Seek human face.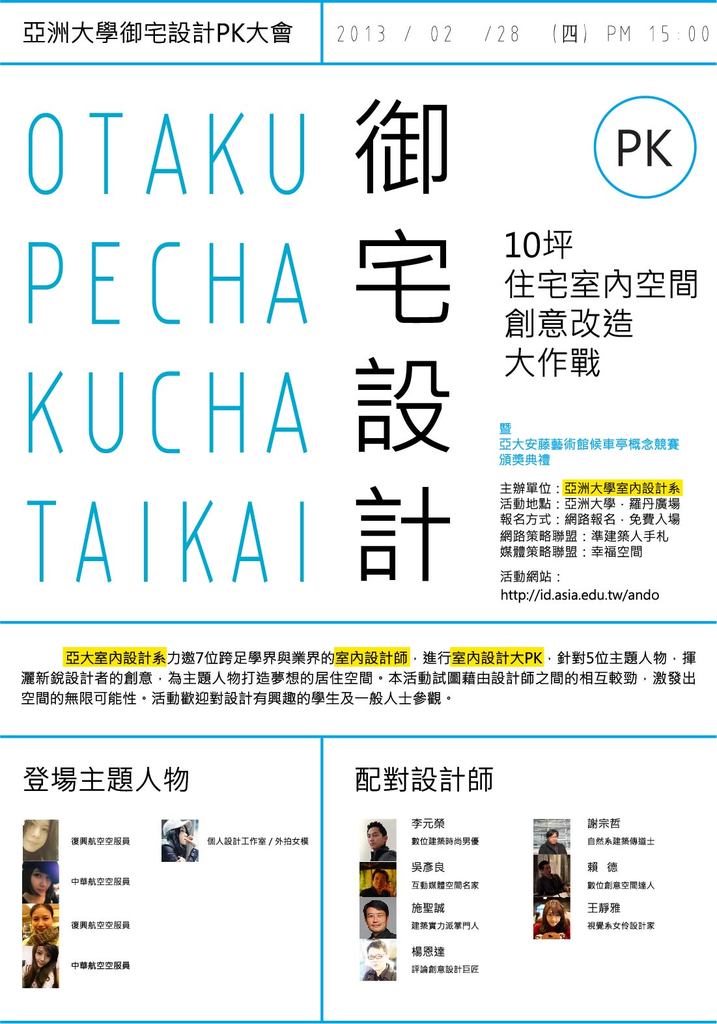
(left=16, top=820, right=51, bottom=851).
